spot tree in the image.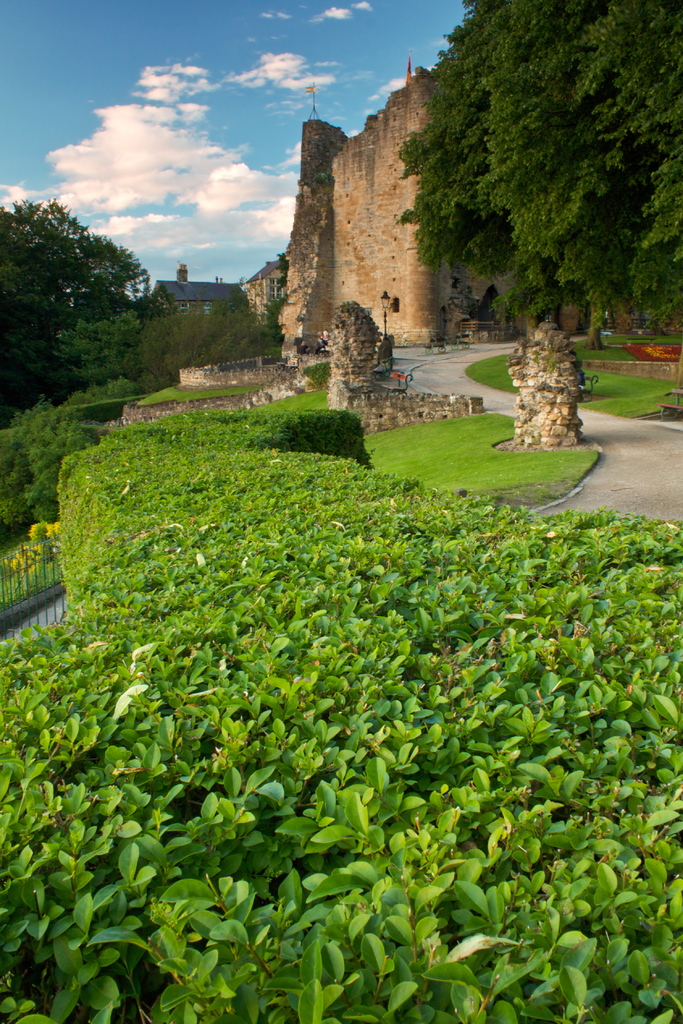
tree found at (left=0, top=182, right=159, bottom=422).
